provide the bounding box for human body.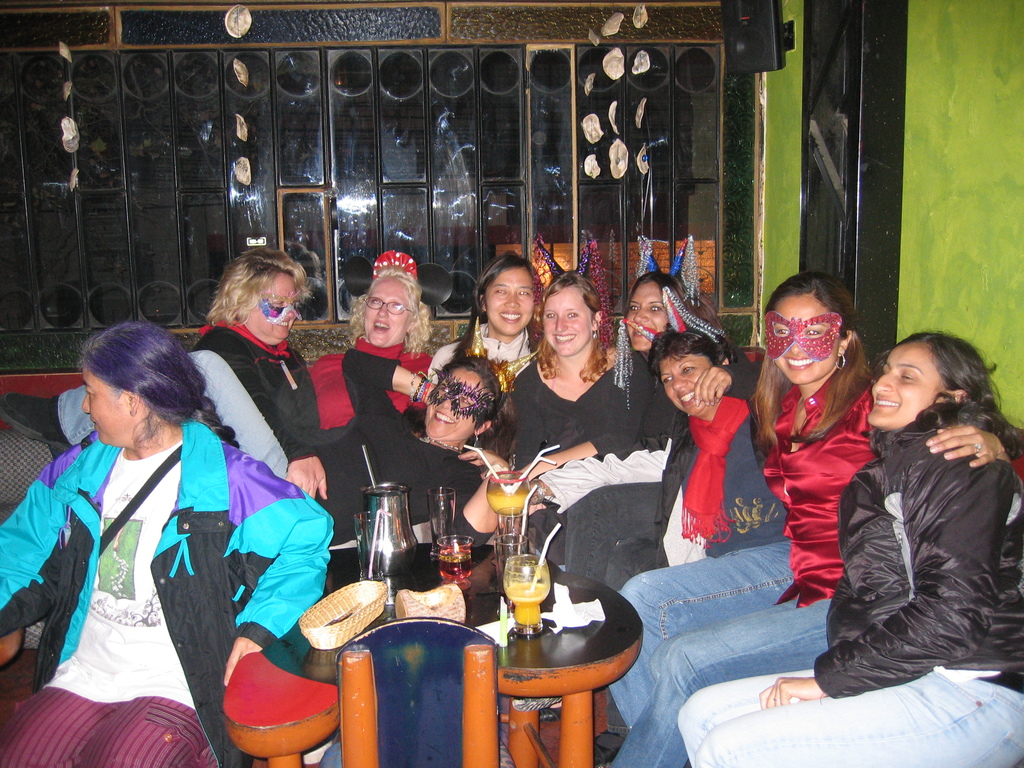
(562,346,765,584).
